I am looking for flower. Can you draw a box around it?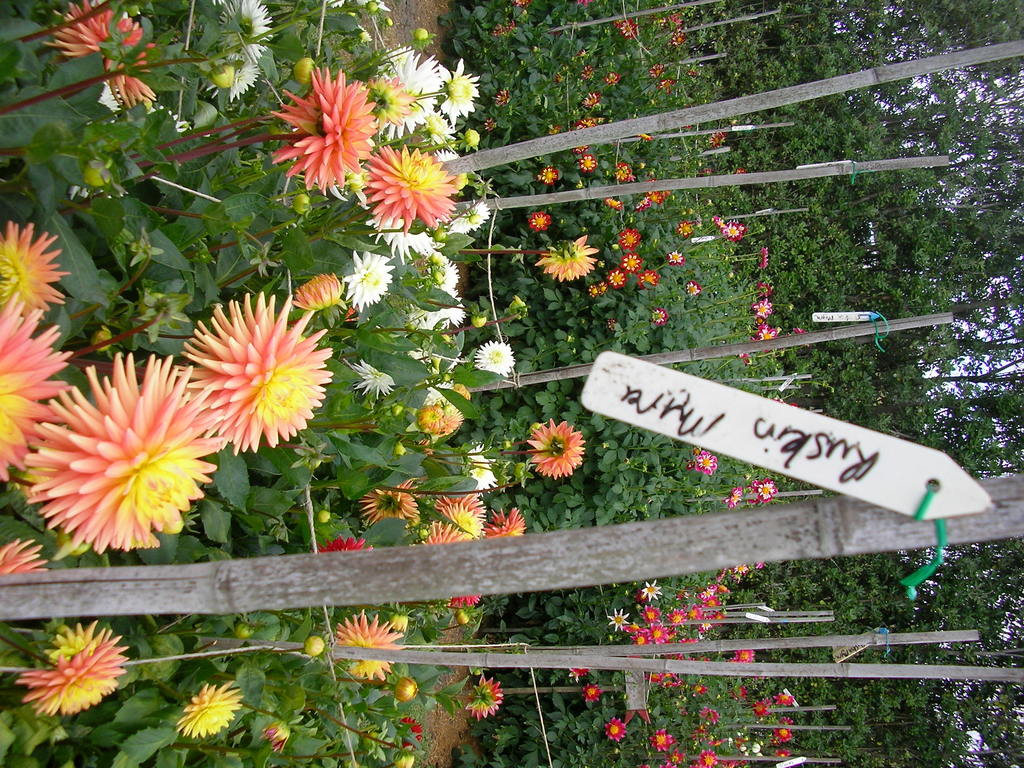
Sure, the bounding box is crop(568, 667, 590, 679).
